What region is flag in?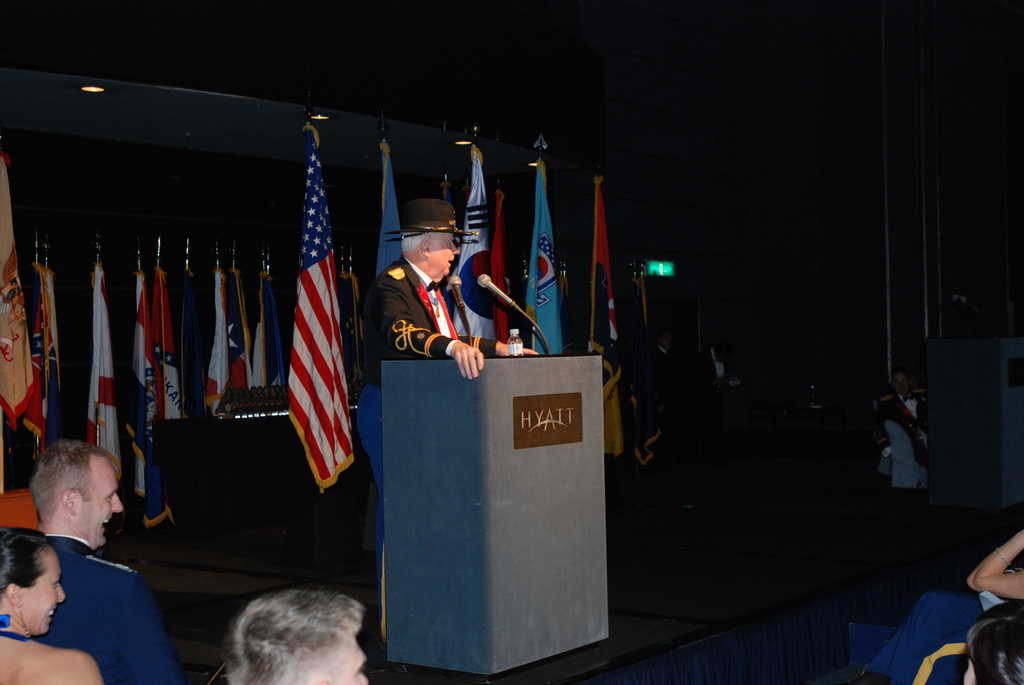
[381, 131, 407, 282].
